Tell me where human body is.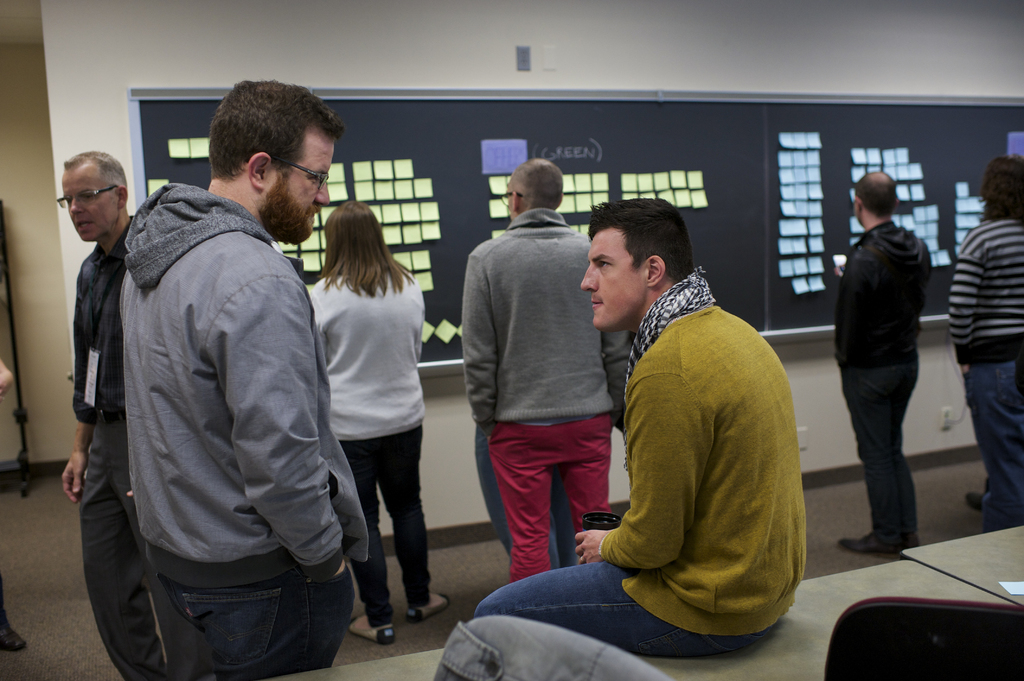
human body is at <box>118,191,368,680</box>.
